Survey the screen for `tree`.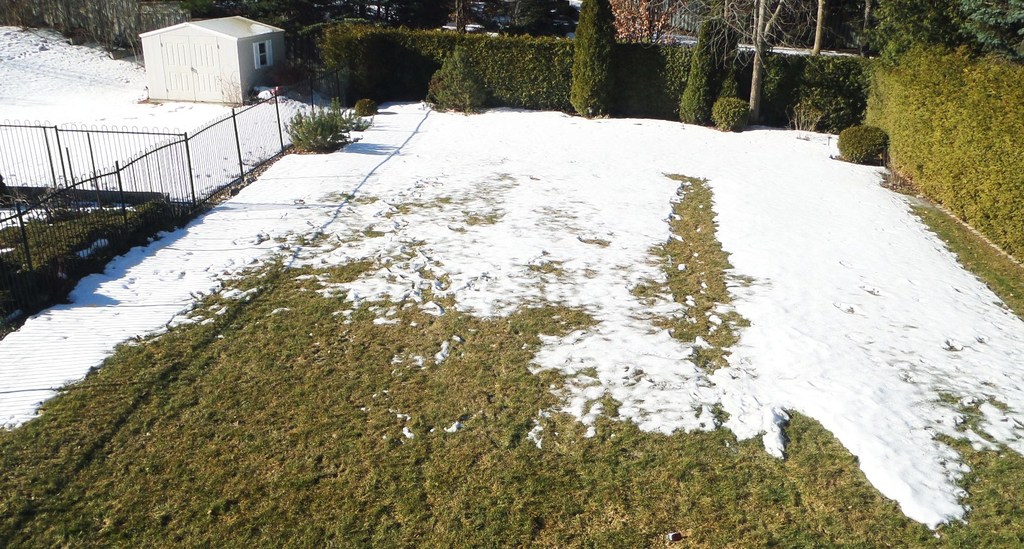
Survey found: bbox=(798, 0, 831, 76).
